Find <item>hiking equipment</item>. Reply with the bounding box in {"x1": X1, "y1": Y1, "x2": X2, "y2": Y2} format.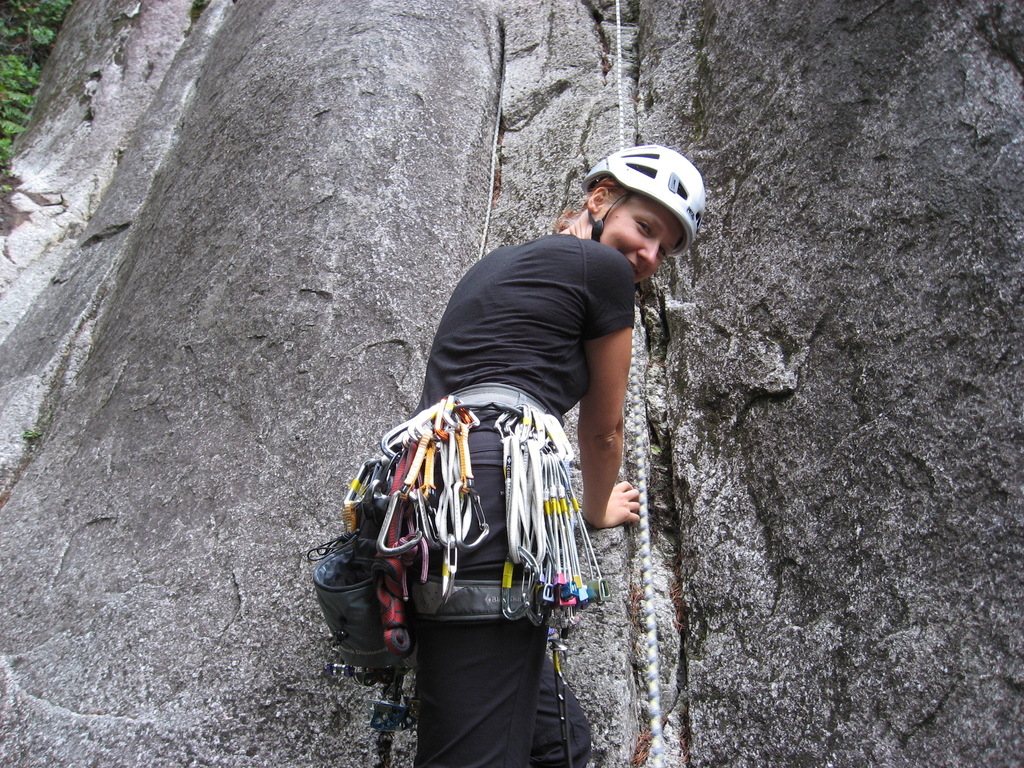
{"x1": 578, "y1": 132, "x2": 703, "y2": 254}.
